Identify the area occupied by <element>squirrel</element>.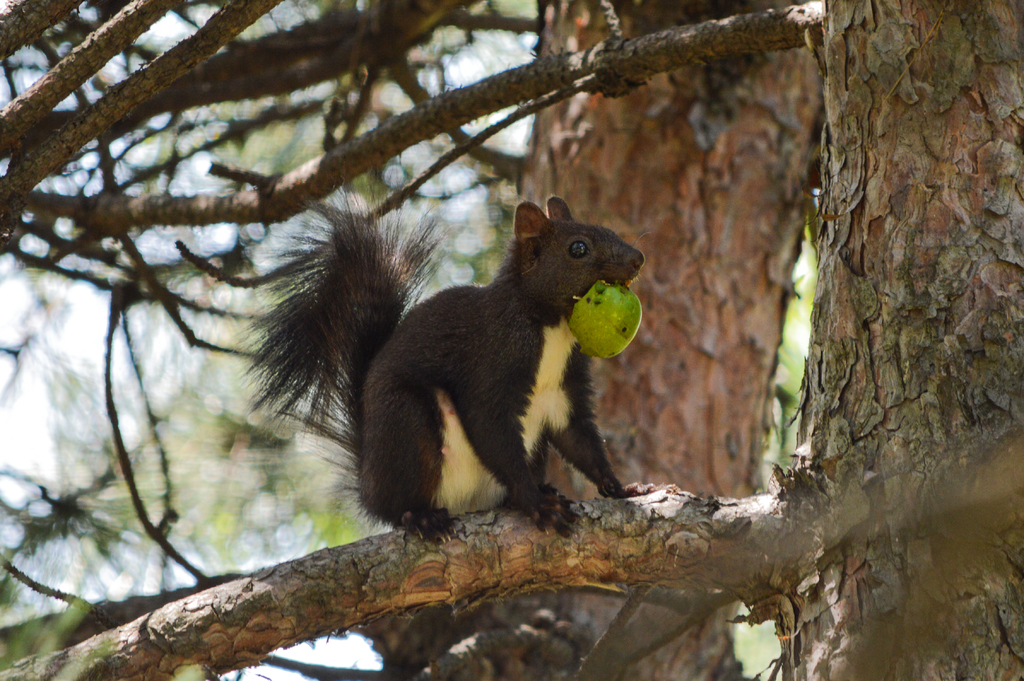
Area: rect(232, 161, 656, 542).
